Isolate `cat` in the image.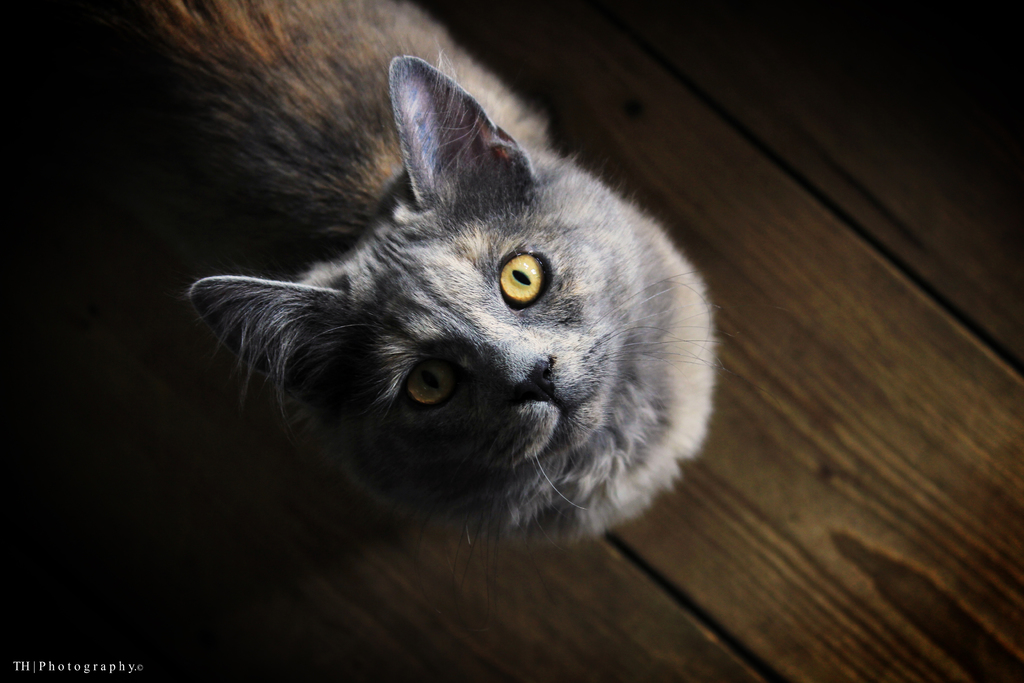
Isolated region: [115,0,731,561].
